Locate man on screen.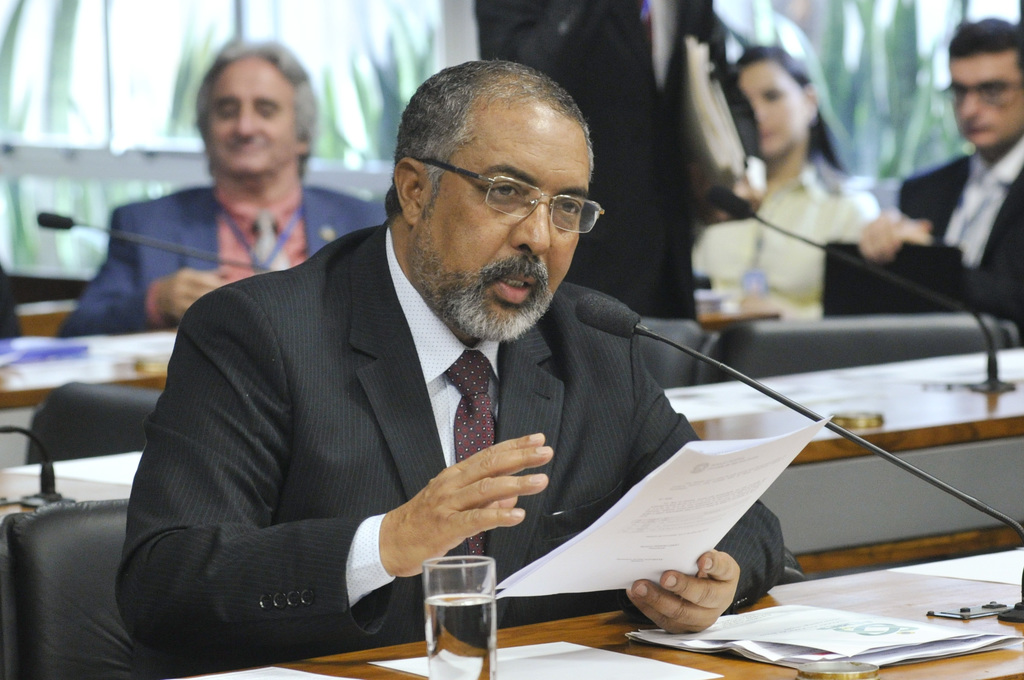
On screen at l=58, t=35, r=392, b=336.
